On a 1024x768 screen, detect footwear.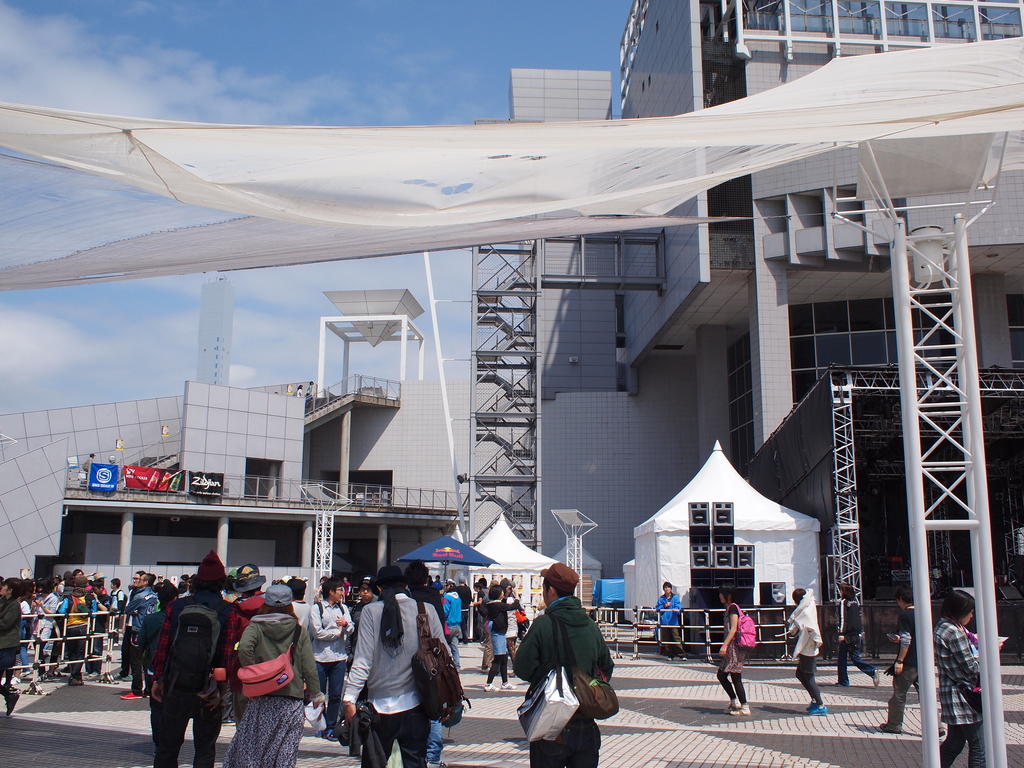
bbox=(120, 689, 144, 700).
